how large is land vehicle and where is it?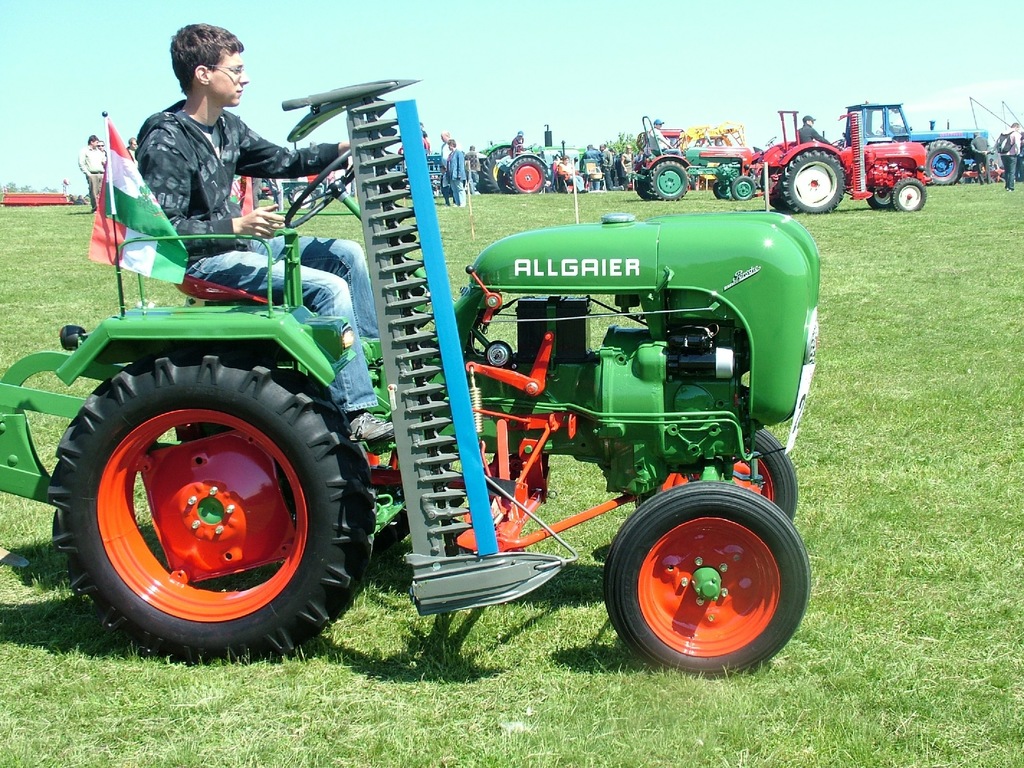
Bounding box: Rect(51, 178, 843, 696).
